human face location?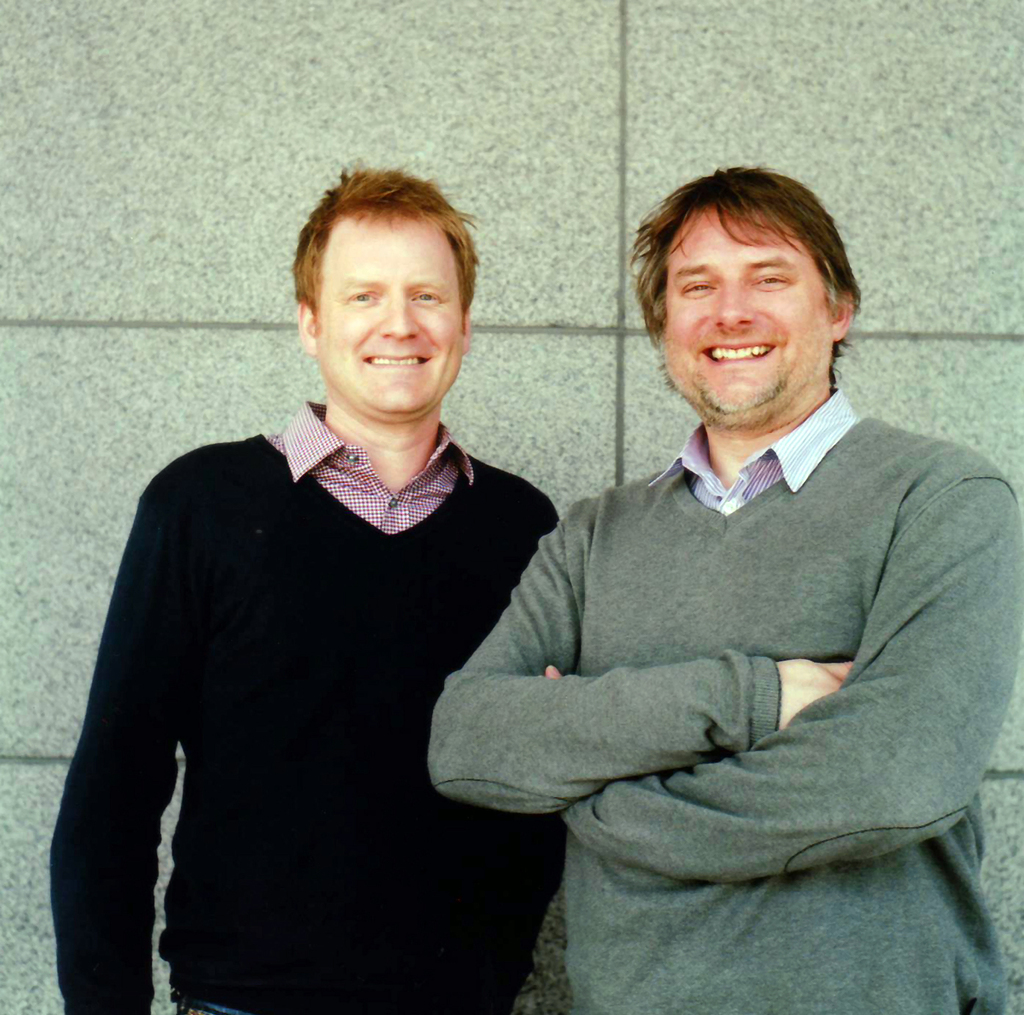
select_region(664, 209, 828, 410)
